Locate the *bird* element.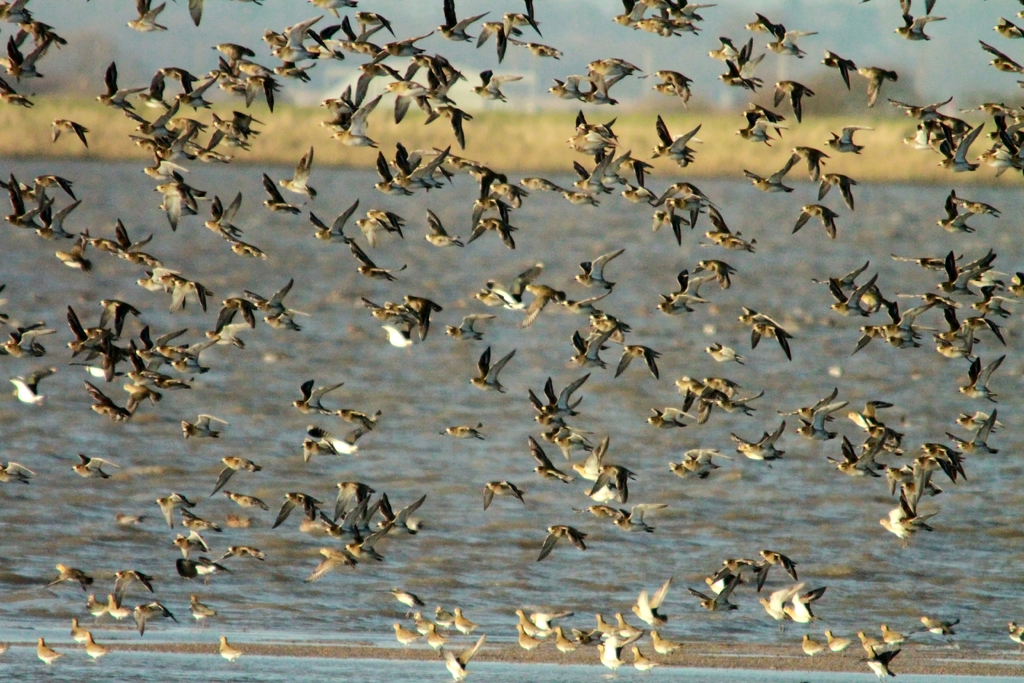
Element bbox: x1=339, y1=1, x2=398, y2=33.
